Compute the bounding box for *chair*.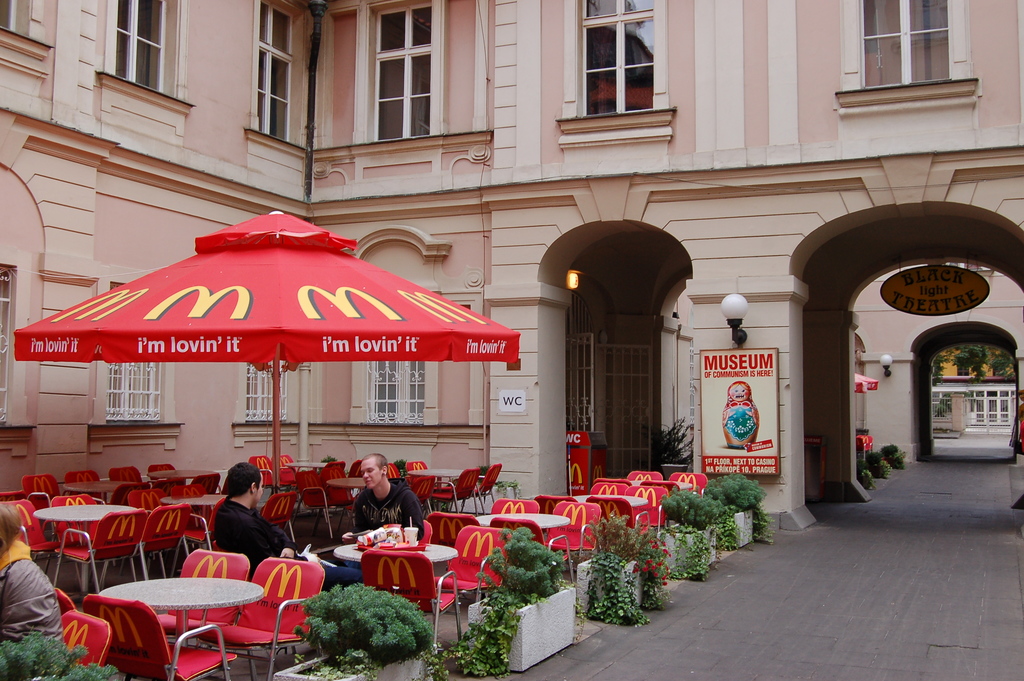
region(85, 597, 238, 680).
